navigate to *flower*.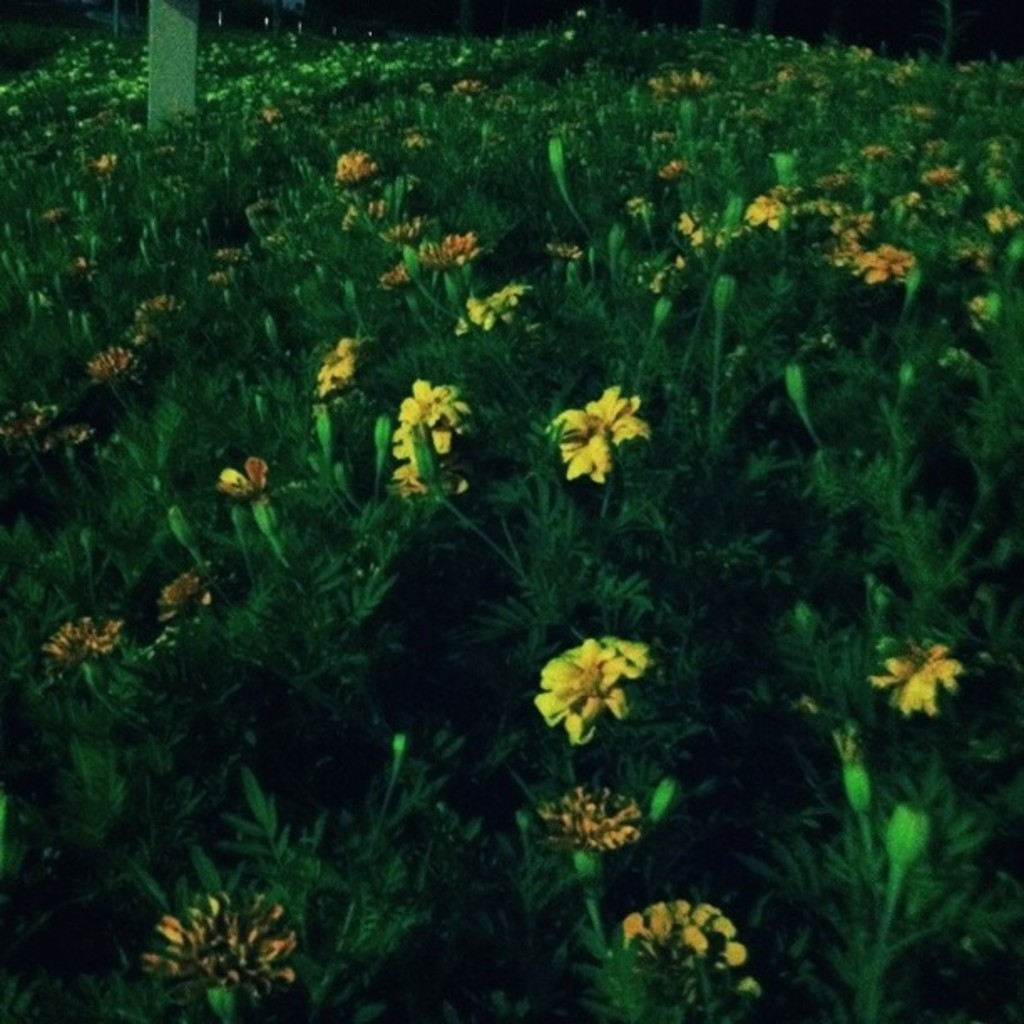
Navigation target: region(547, 236, 582, 268).
